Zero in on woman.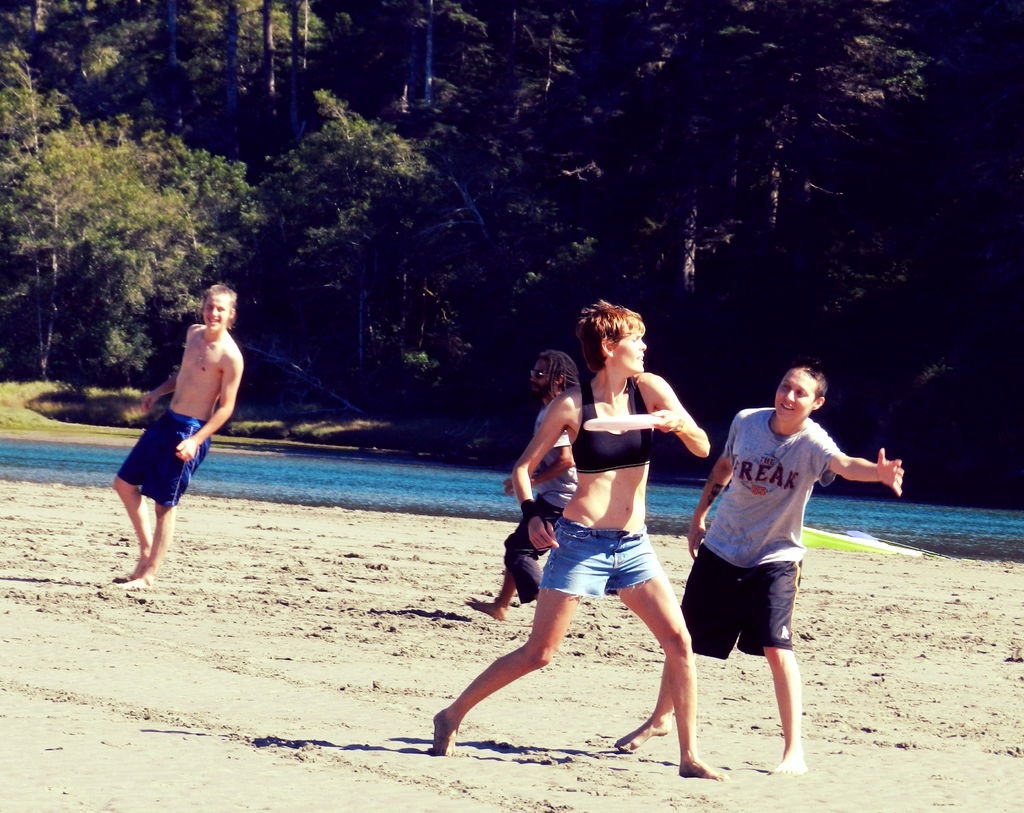
Zeroed in: select_region(475, 316, 729, 765).
